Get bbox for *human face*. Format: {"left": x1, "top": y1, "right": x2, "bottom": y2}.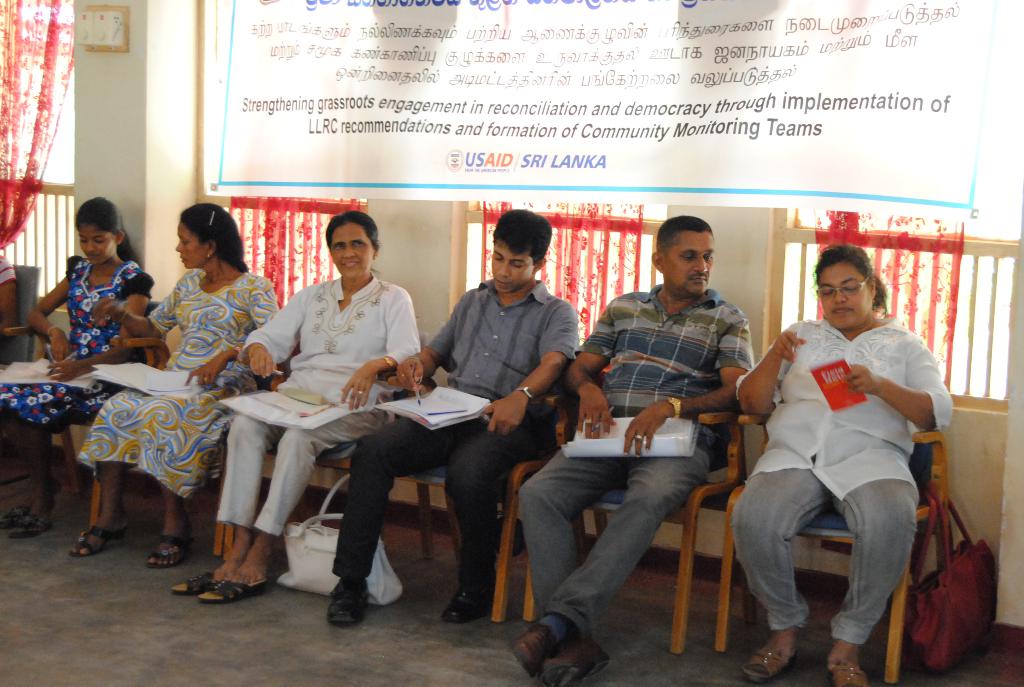
{"left": 815, "top": 265, "right": 871, "bottom": 328}.
